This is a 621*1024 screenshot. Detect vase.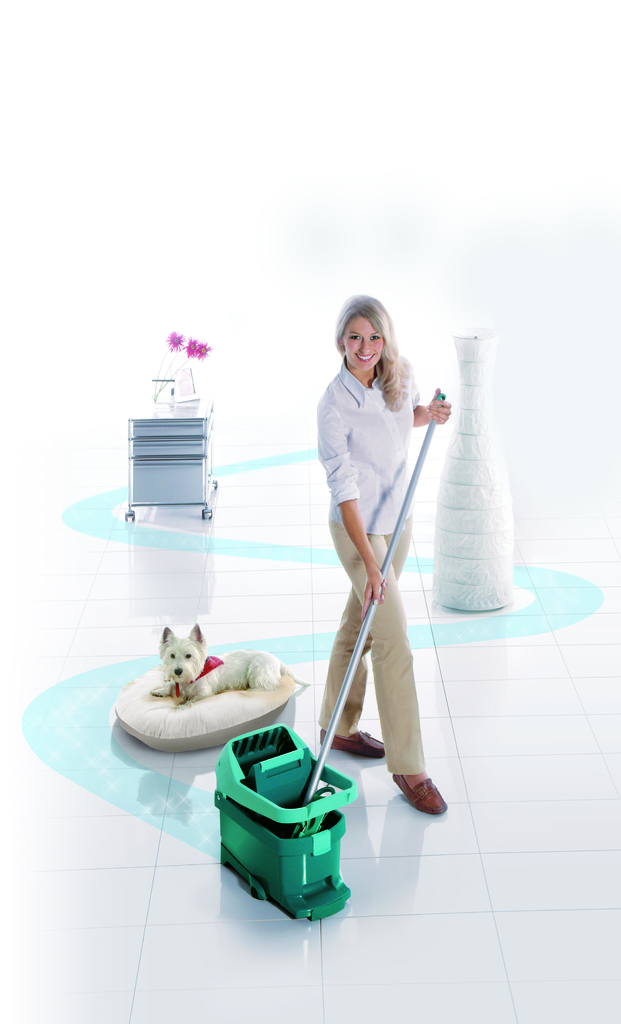
bbox=(431, 330, 515, 612).
